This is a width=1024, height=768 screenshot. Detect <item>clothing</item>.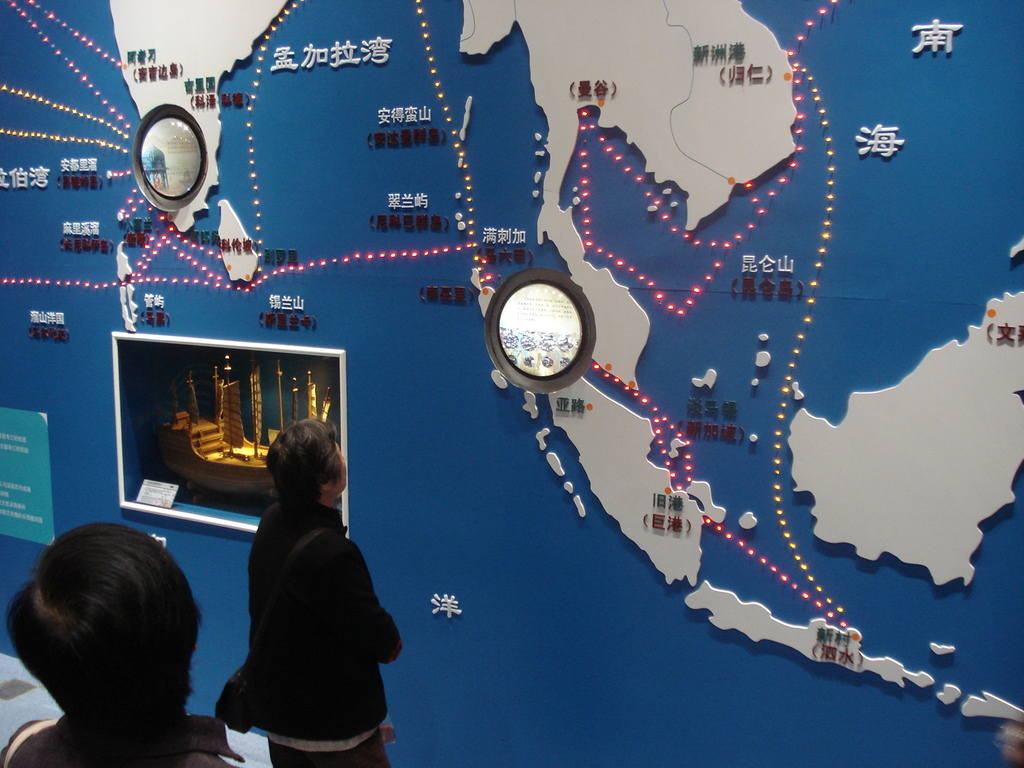
<bbox>205, 436, 389, 763</bbox>.
